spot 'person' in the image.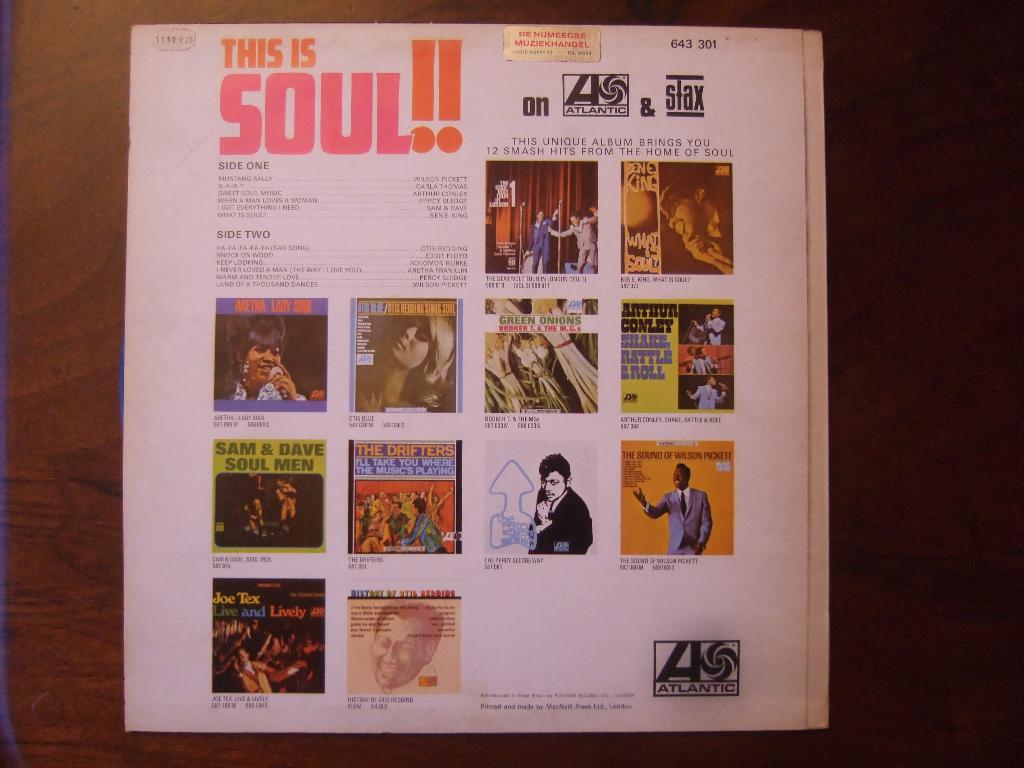
'person' found at (412,510,441,551).
